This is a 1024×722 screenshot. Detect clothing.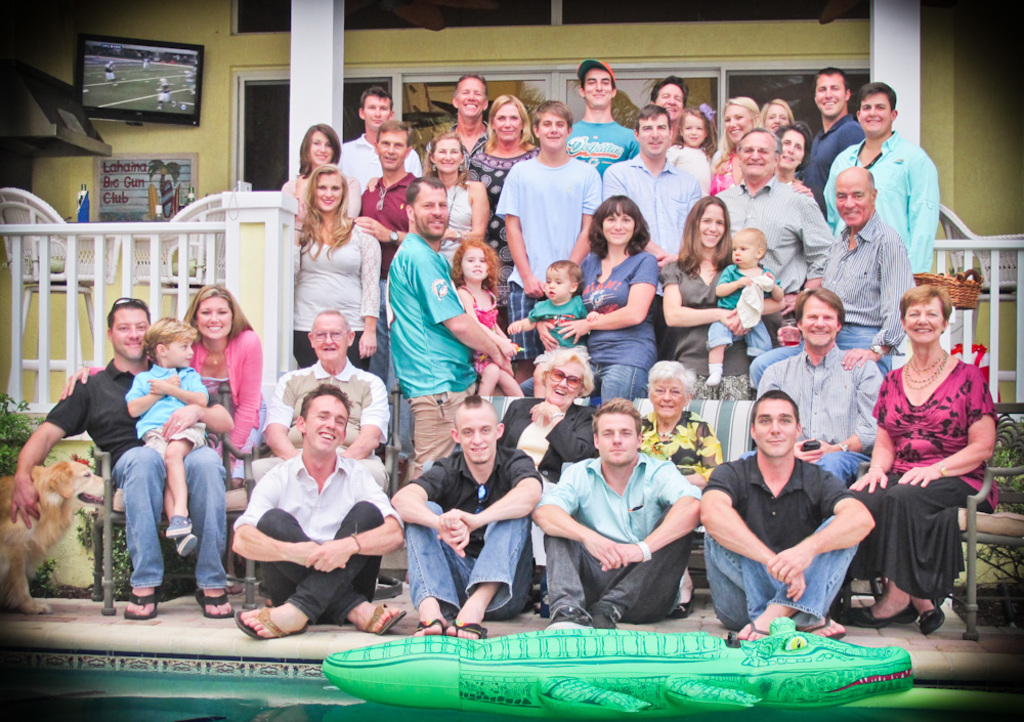
x1=480 y1=135 x2=515 y2=224.
